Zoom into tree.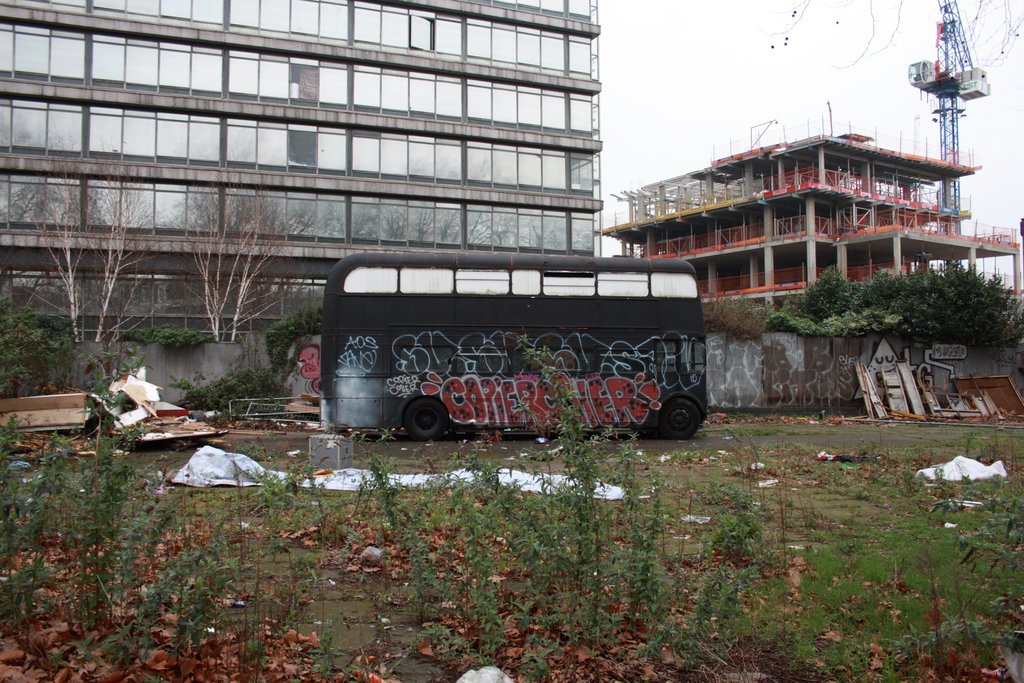
Zoom target: 0, 157, 305, 362.
